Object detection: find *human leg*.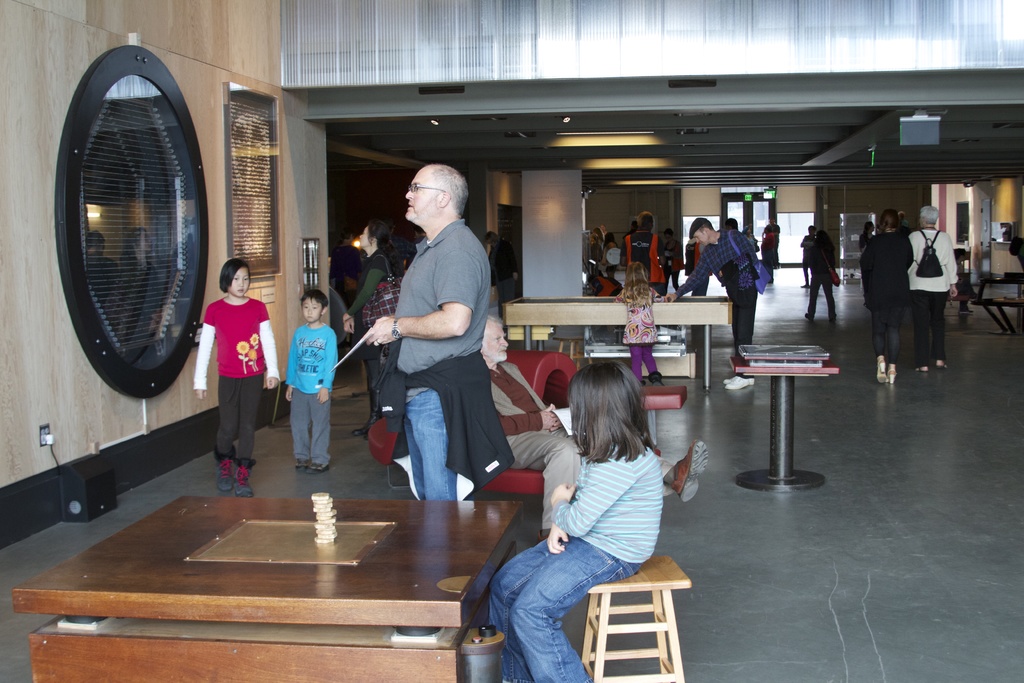
(401, 425, 422, 499).
